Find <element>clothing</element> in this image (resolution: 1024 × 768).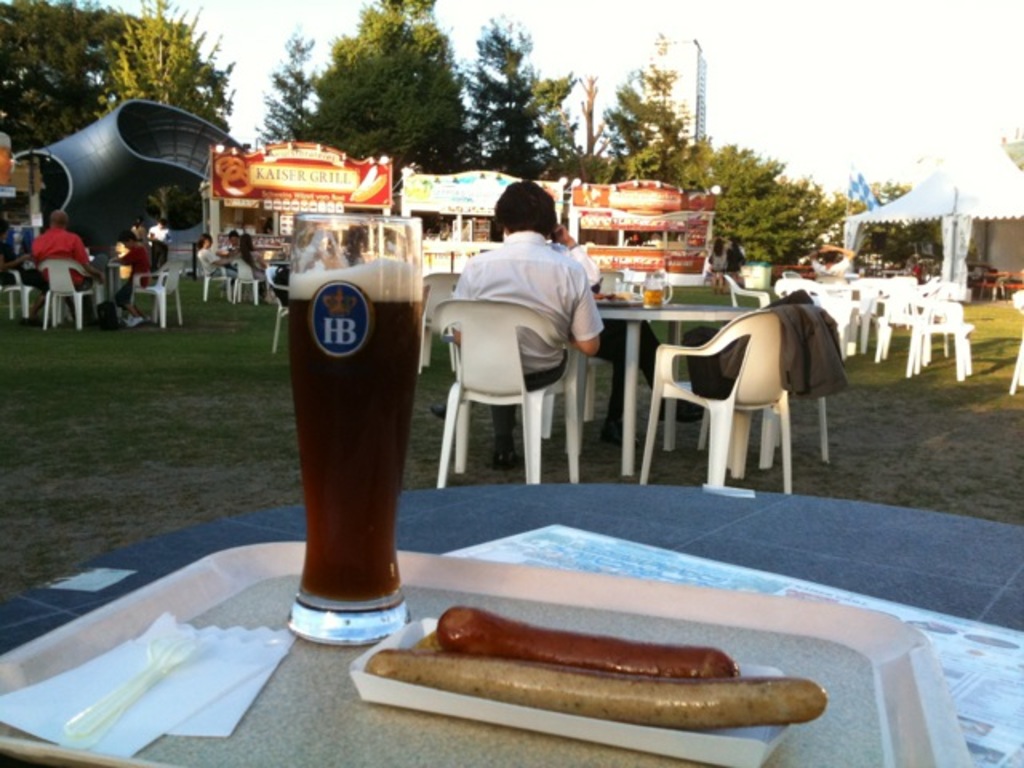
248/250/264/274.
